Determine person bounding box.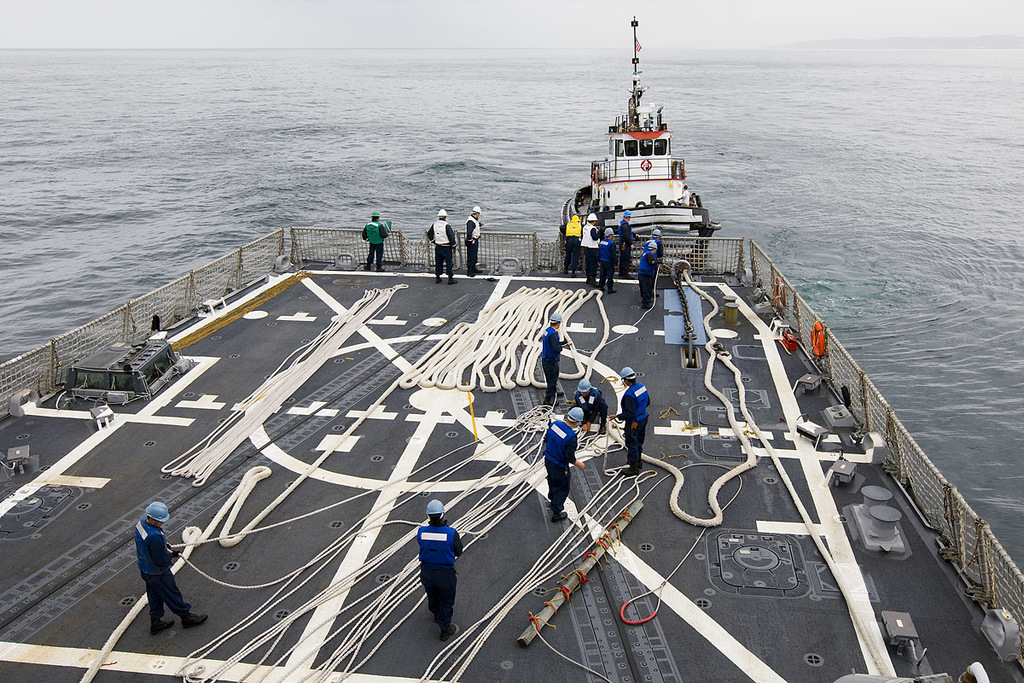
Determined: l=429, t=207, r=453, b=287.
